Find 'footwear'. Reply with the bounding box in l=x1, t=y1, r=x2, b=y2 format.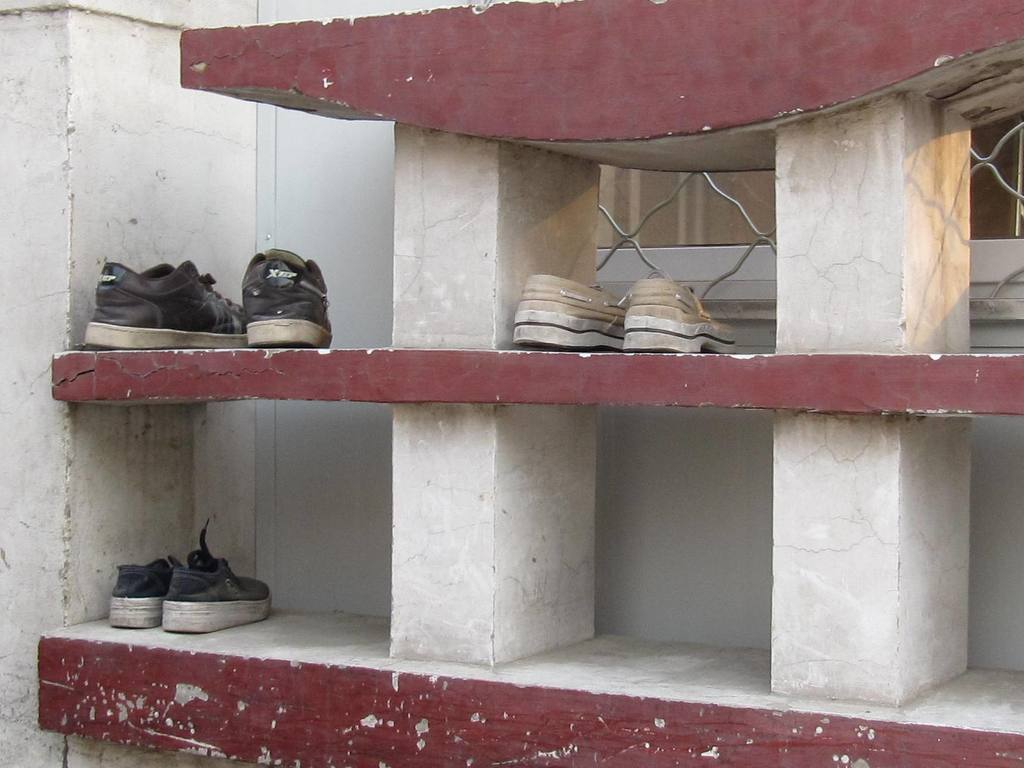
l=621, t=278, r=731, b=356.
